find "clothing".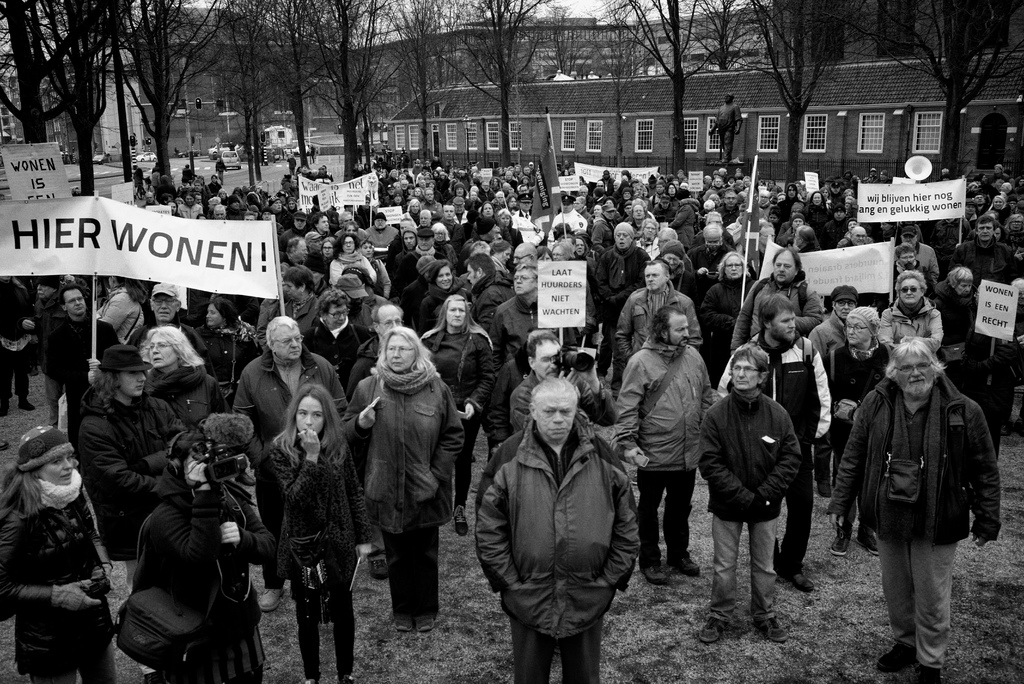
select_region(752, 279, 825, 323).
